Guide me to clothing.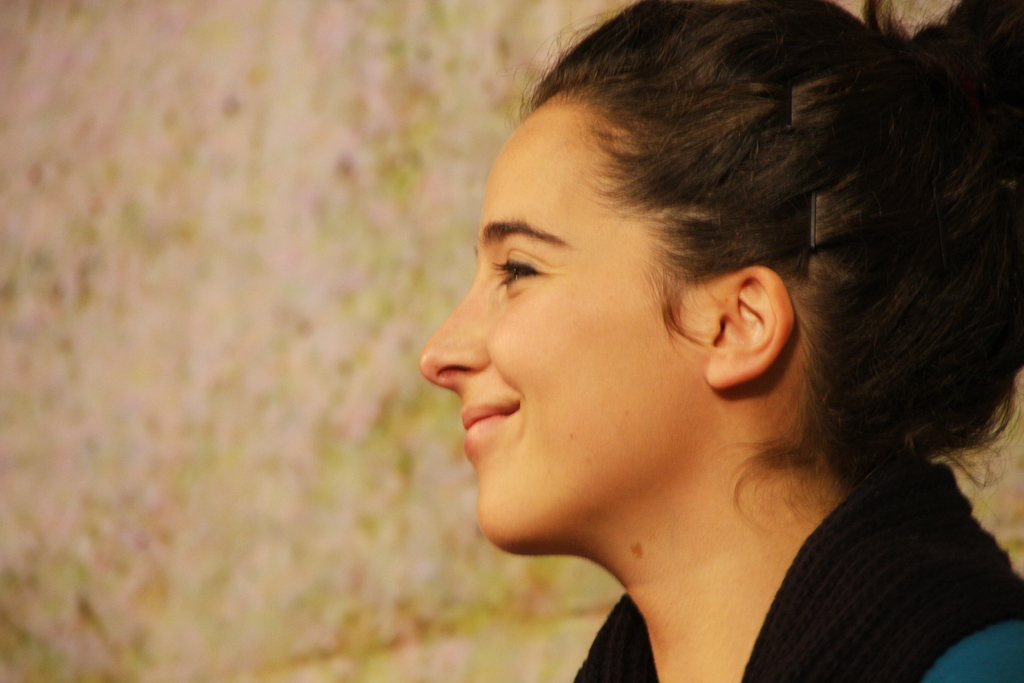
Guidance: pyautogui.locateOnScreen(463, 436, 1023, 673).
